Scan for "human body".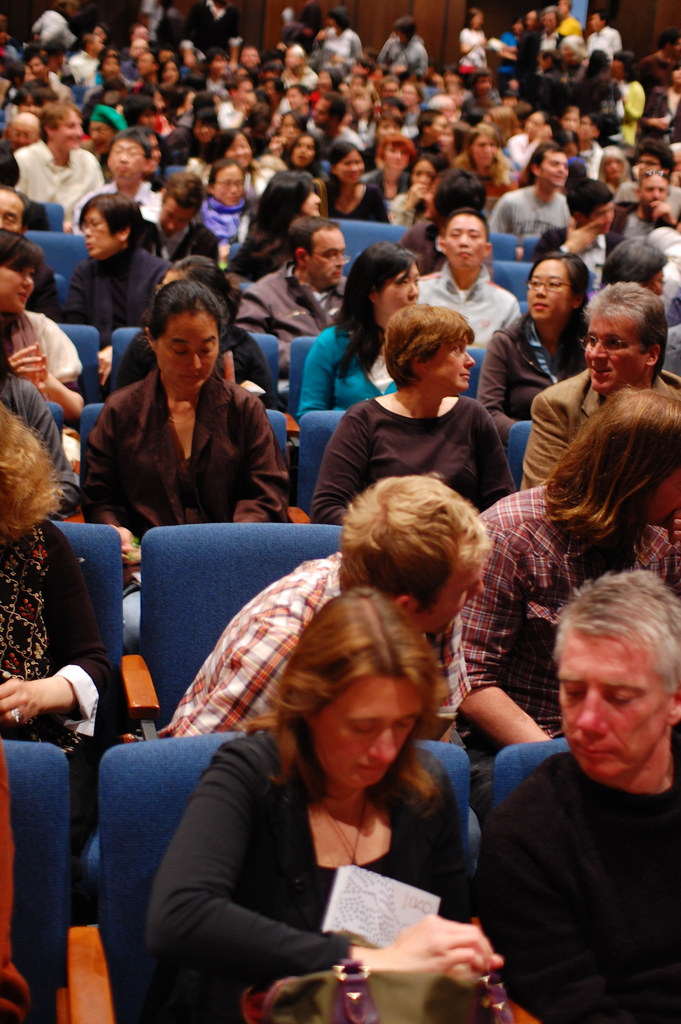
Scan result: bbox=[566, 185, 610, 244].
